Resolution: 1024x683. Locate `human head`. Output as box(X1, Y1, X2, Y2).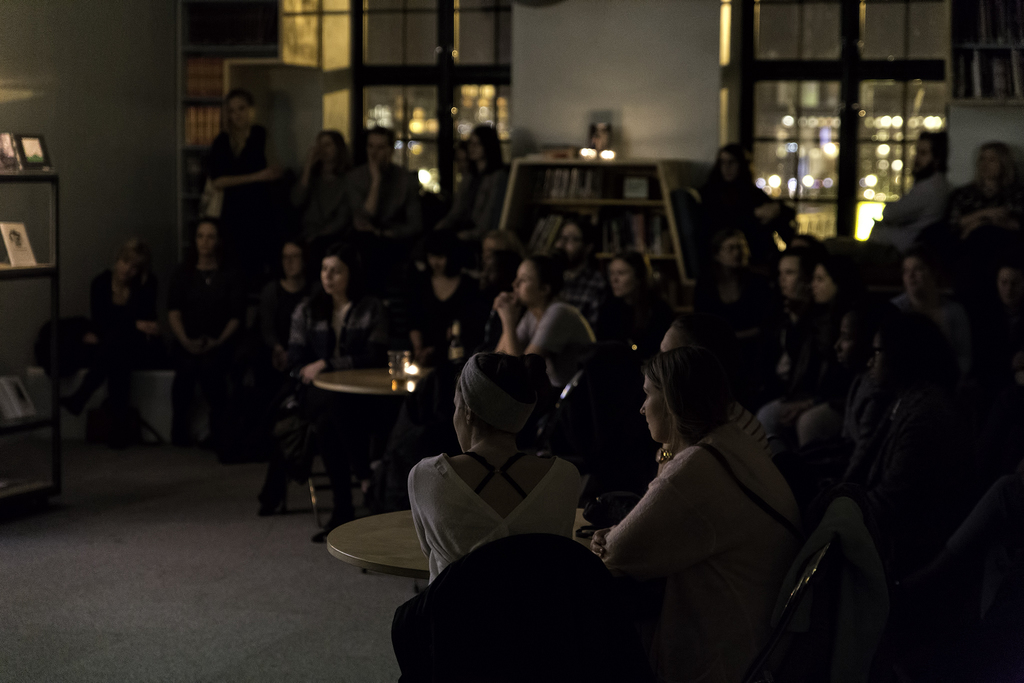
box(468, 122, 502, 165).
